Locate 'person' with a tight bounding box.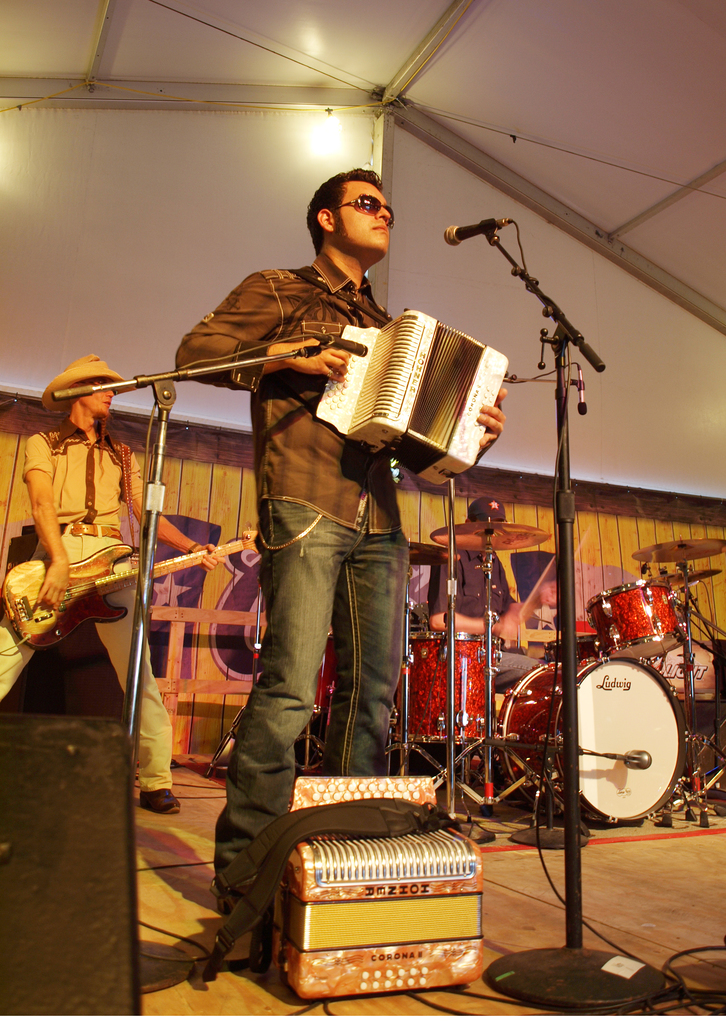
x1=175, y1=168, x2=506, y2=913.
